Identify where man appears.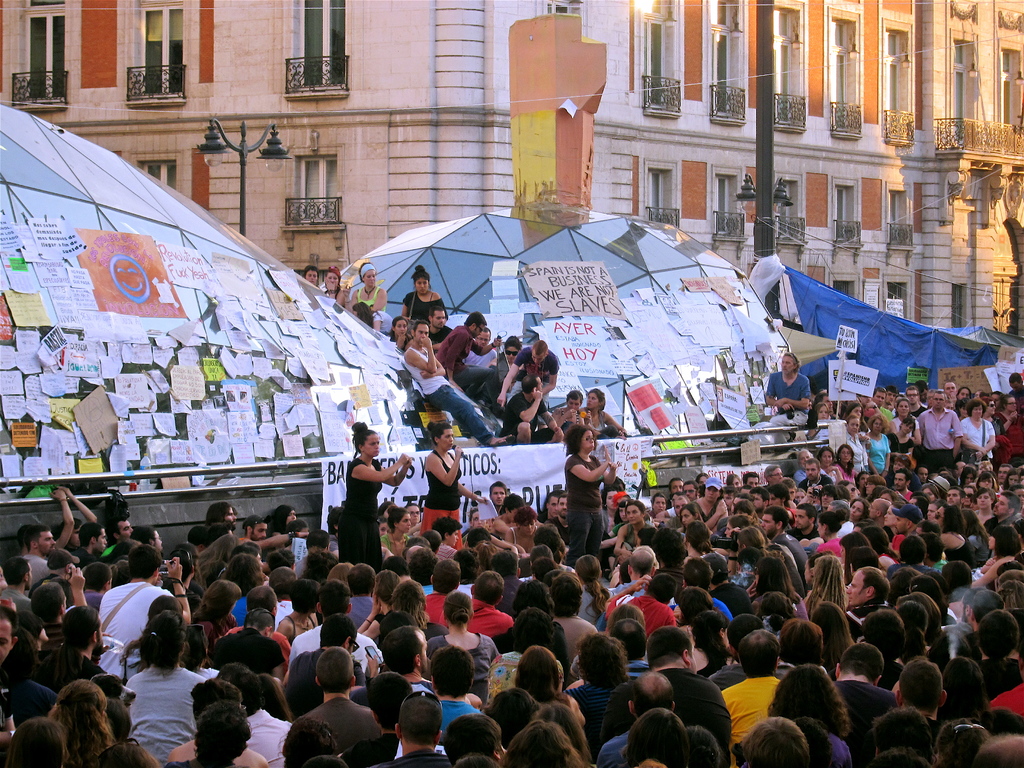
Appears at BBox(488, 548, 525, 618).
